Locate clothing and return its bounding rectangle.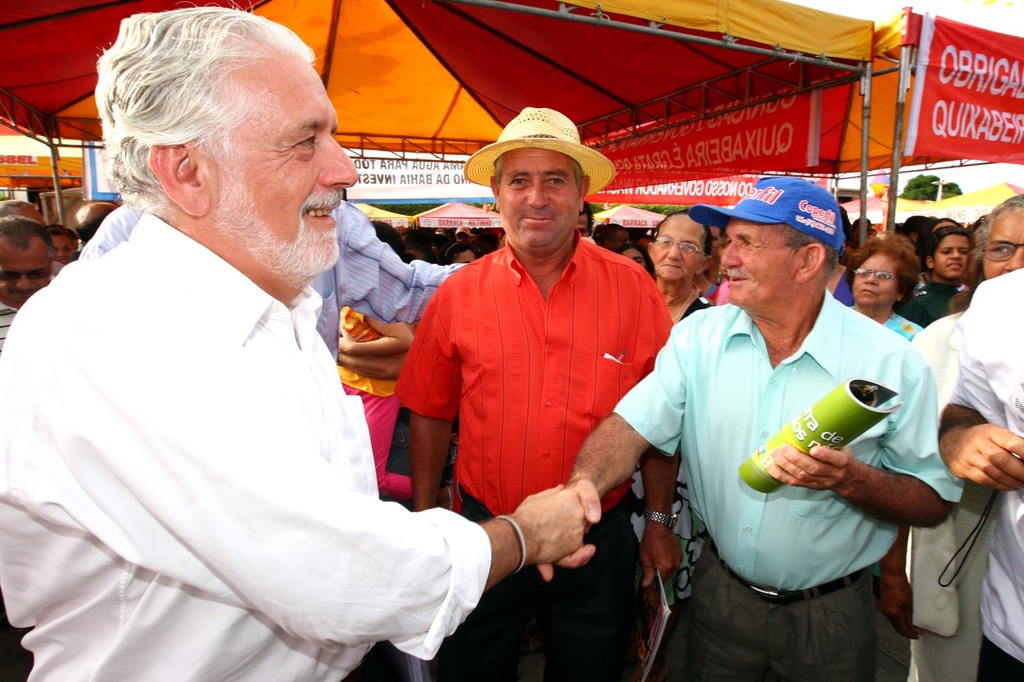
(left=76, top=194, right=474, bottom=358).
